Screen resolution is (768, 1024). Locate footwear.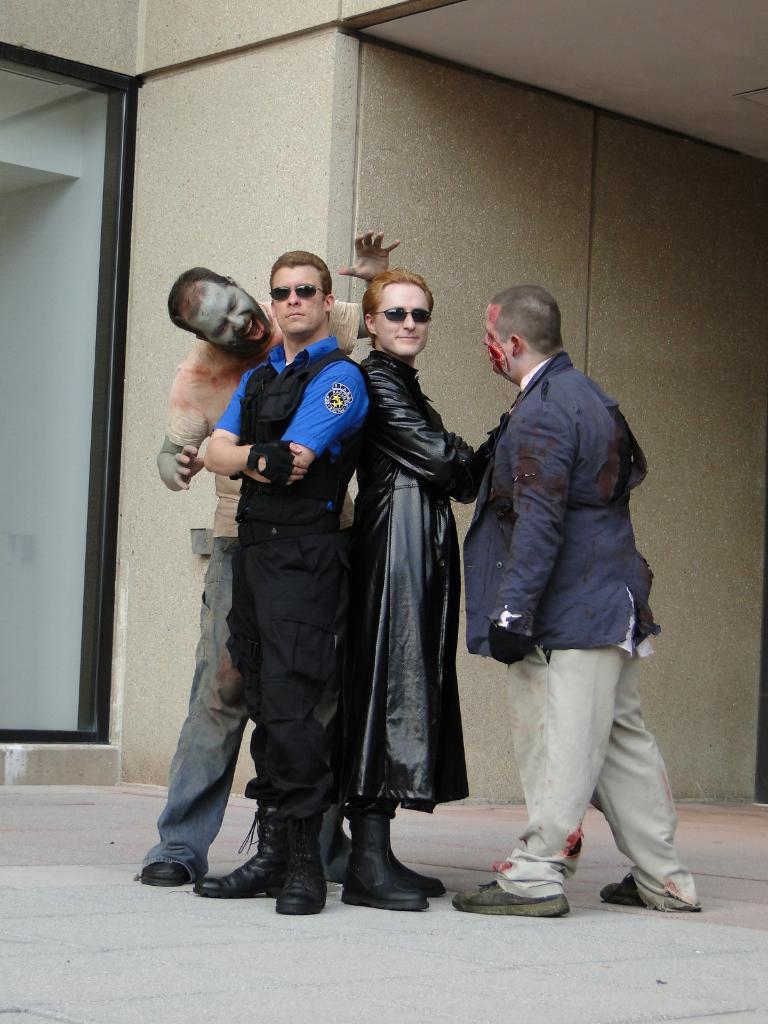
[195, 805, 284, 907].
